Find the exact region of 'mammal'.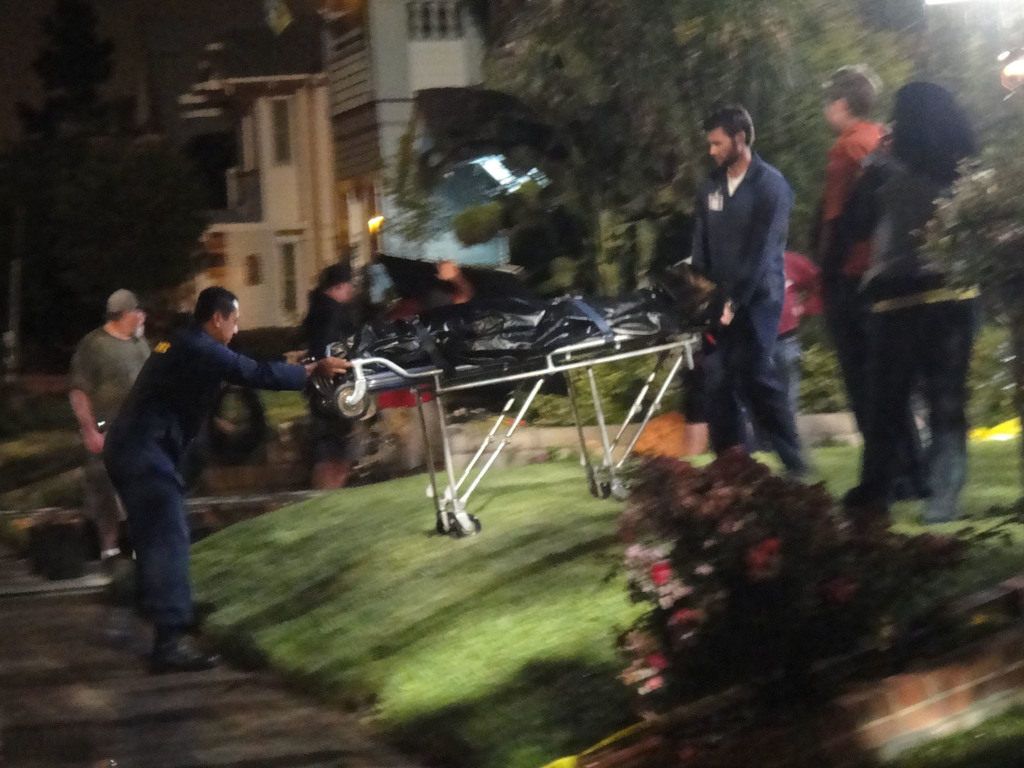
Exact region: box=[97, 282, 344, 666].
